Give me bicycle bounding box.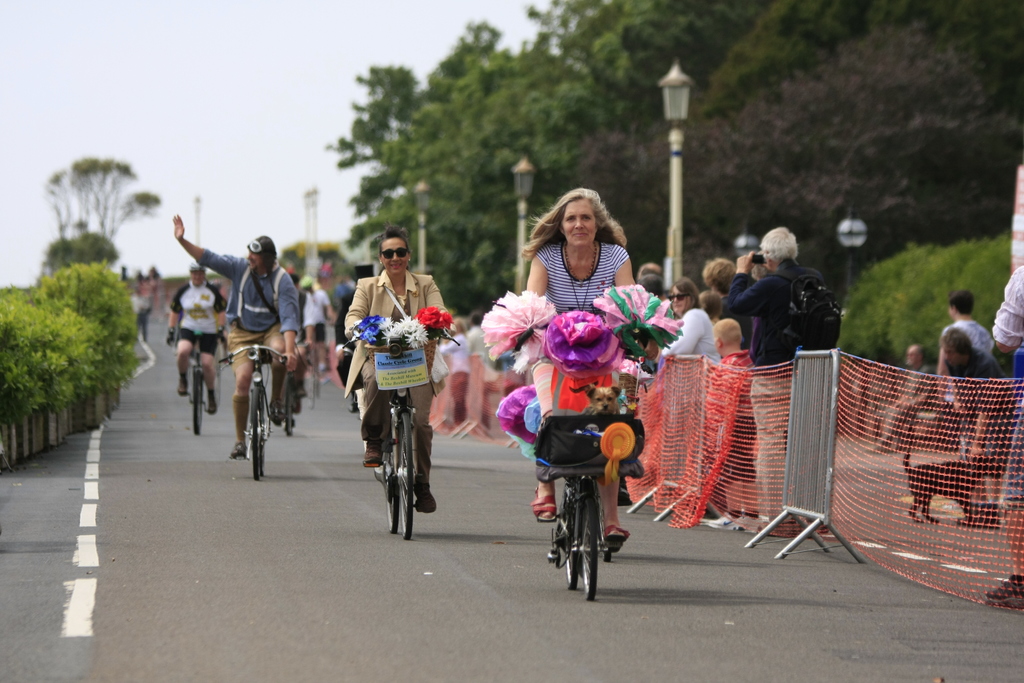
x1=218 y1=343 x2=291 y2=477.
